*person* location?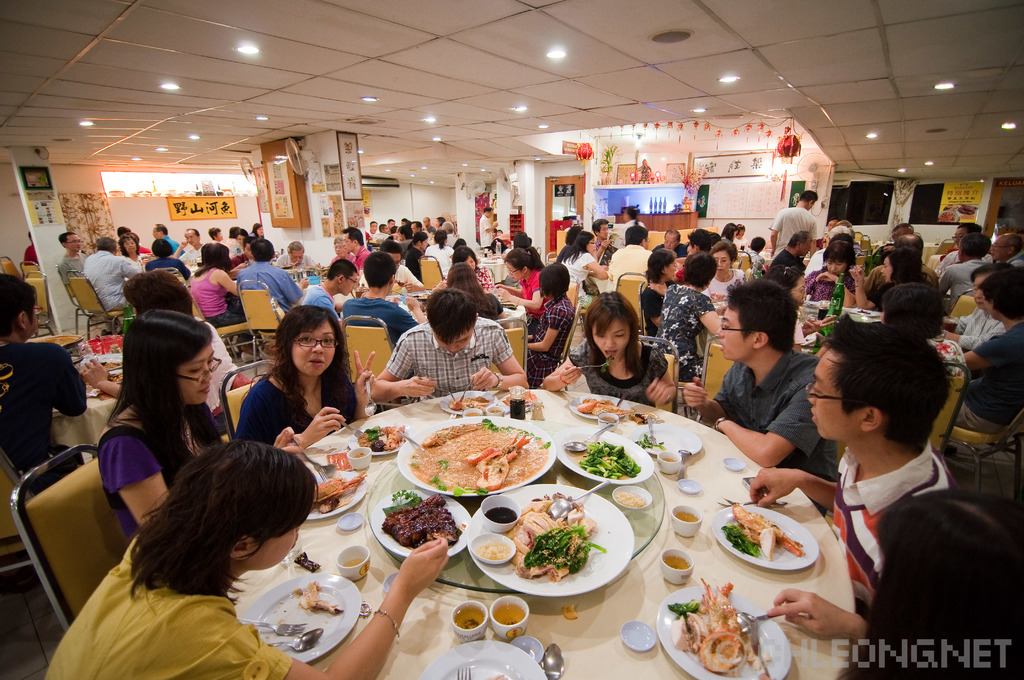
<region>0, 273, 88, 492</region>
